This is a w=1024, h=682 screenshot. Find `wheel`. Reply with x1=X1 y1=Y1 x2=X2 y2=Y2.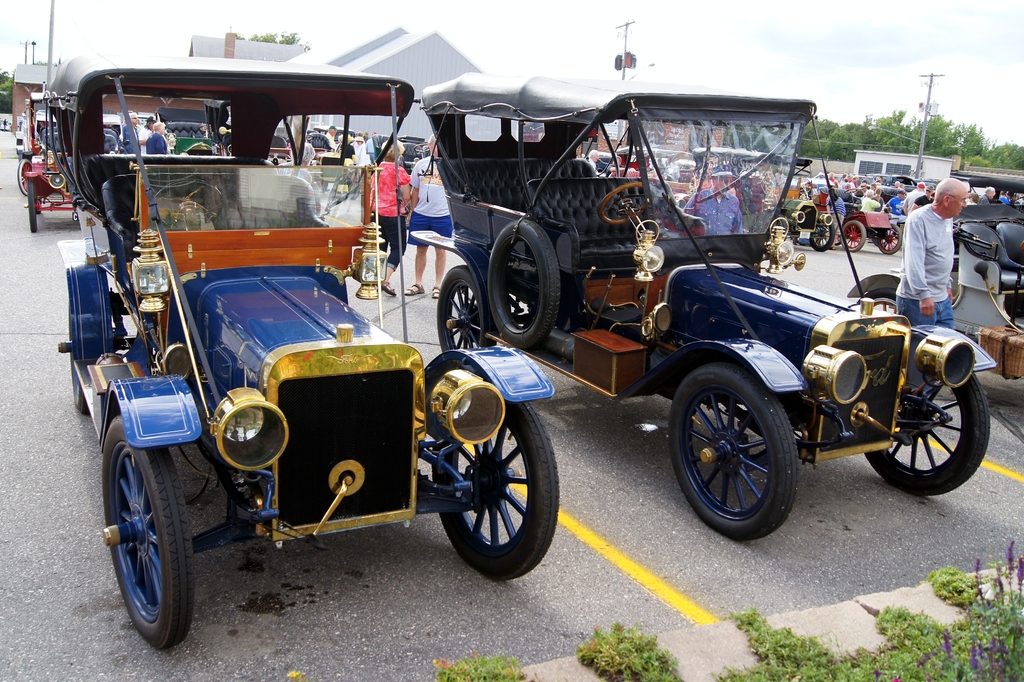
x1=874 y1=223 x2=903 y2=255.
